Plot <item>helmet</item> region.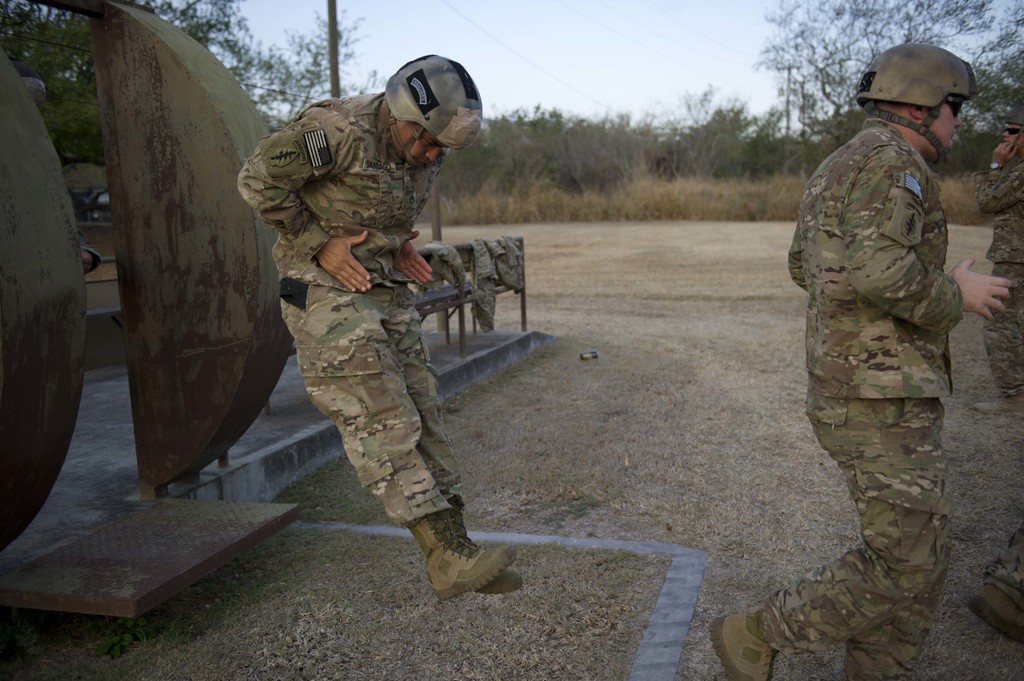
Plotted at (left=380, top=47, right=469, bottom=164).
